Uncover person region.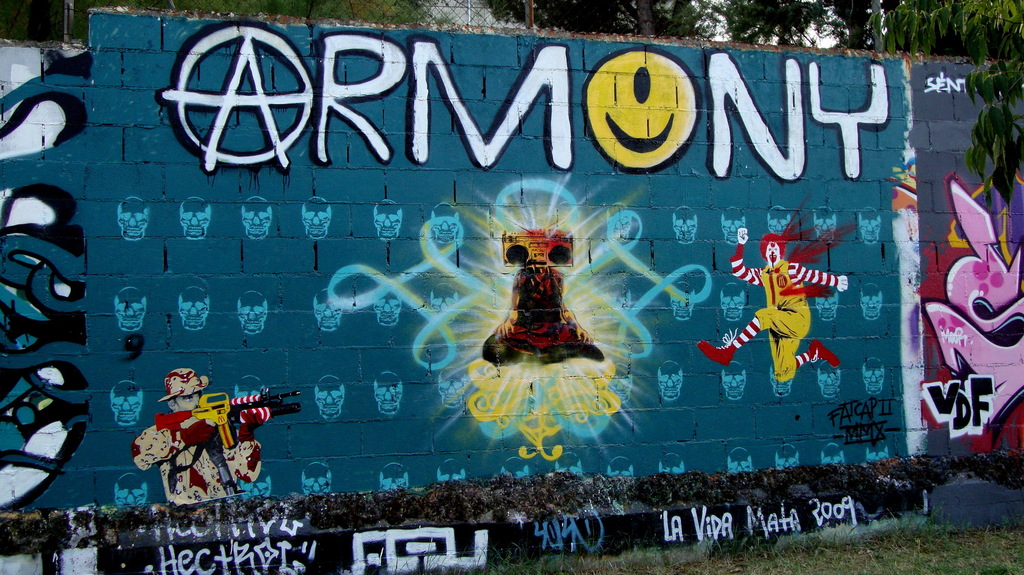
Uncovered: x1=132 y1=366 x2=260 y2=497.
